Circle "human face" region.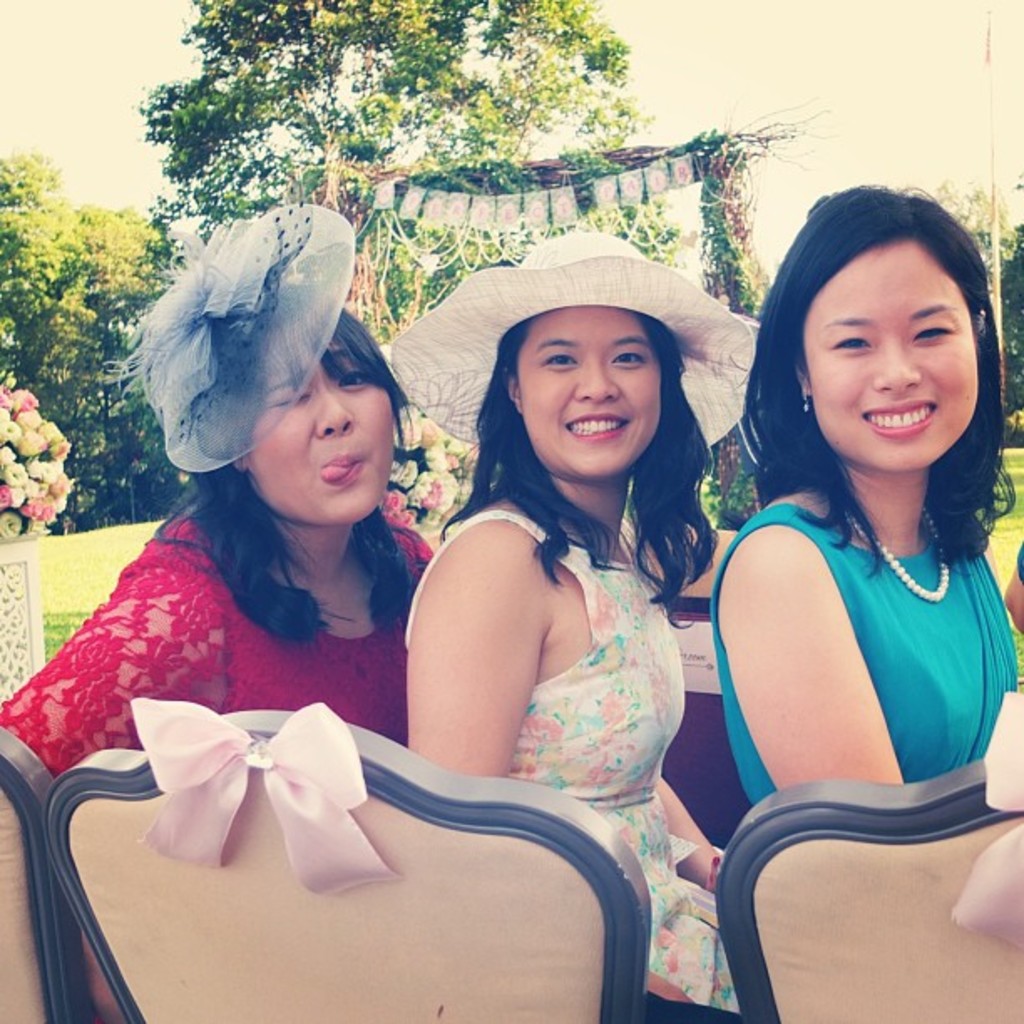
Region: 798,234,977,475.
